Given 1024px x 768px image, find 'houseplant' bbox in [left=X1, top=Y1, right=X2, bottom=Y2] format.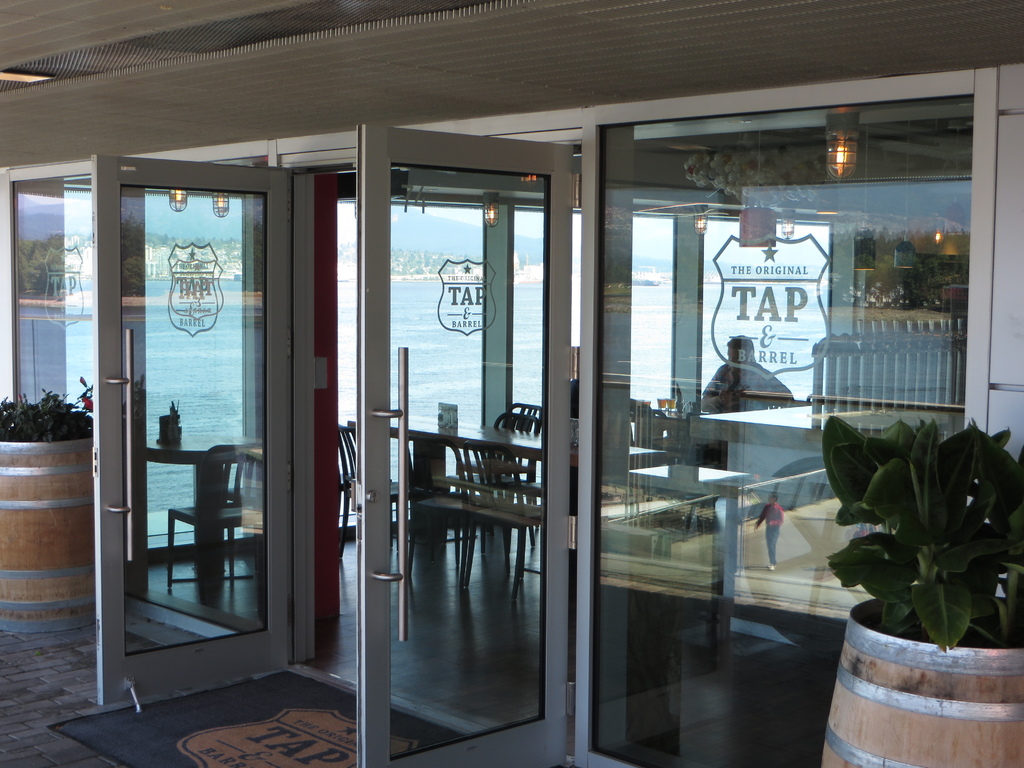
[left=821, top=407, right=1023, bottom=767].
